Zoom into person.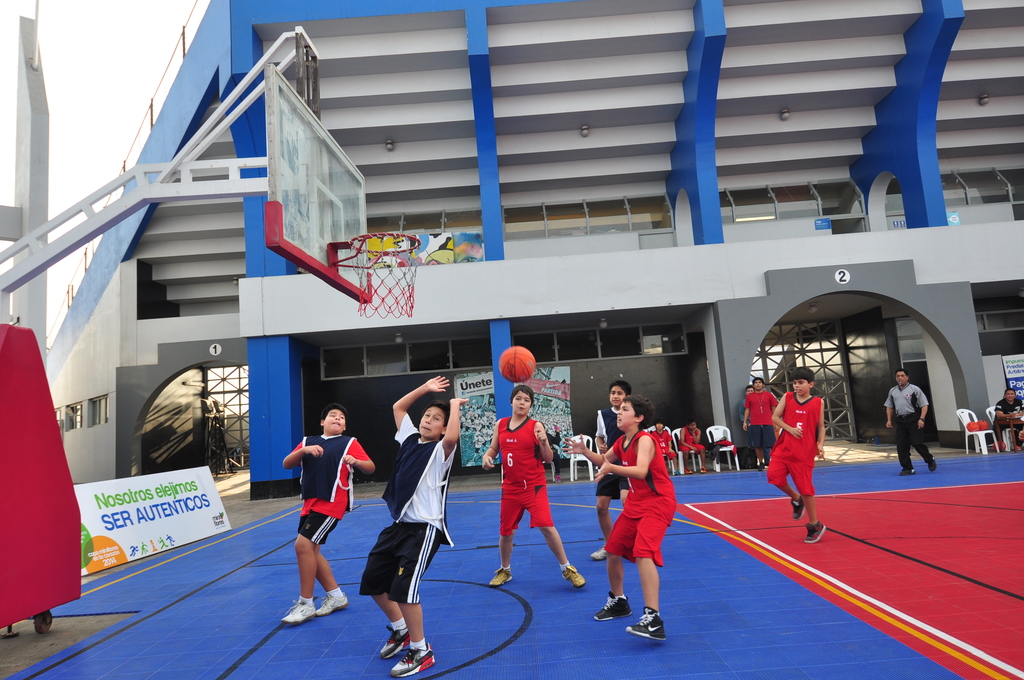
Zoom target: bbox(678, 419, 709, 471).
